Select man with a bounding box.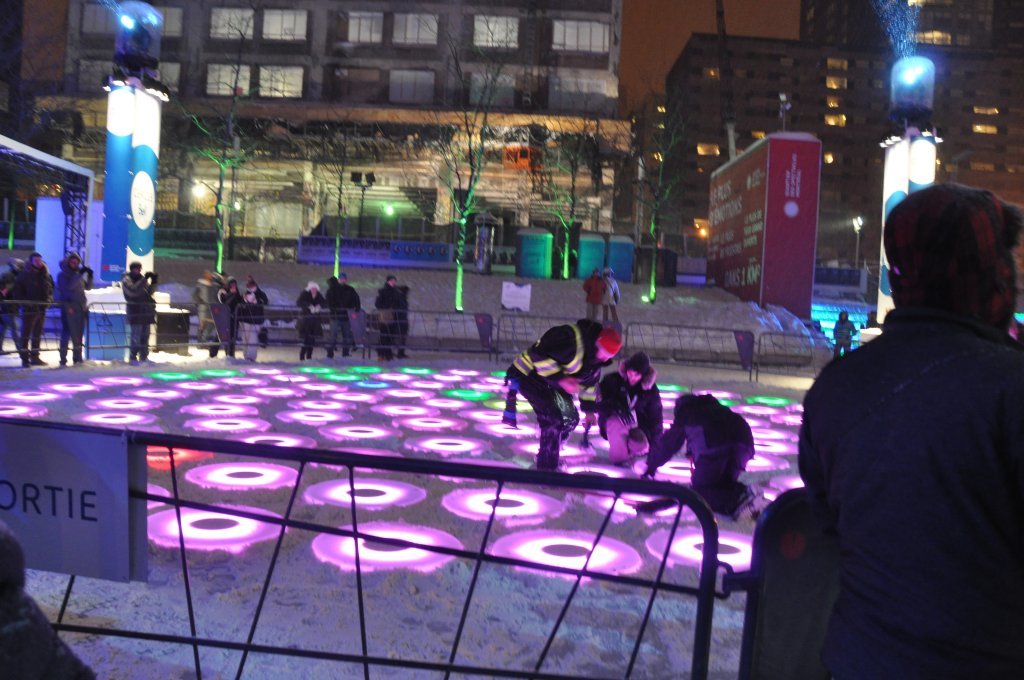
region(786, 175, 1023, 678).
